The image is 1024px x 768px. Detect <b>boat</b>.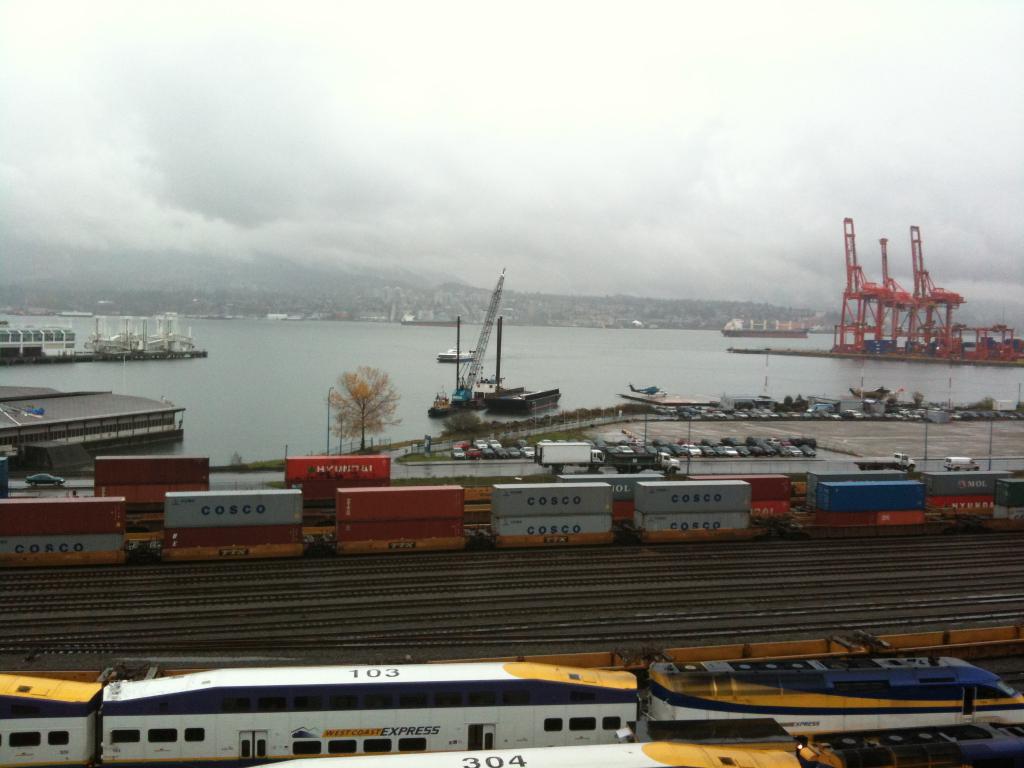
Detection: {"x1": 441, "y1": 340, "x2": 479, "y2": 363}.
